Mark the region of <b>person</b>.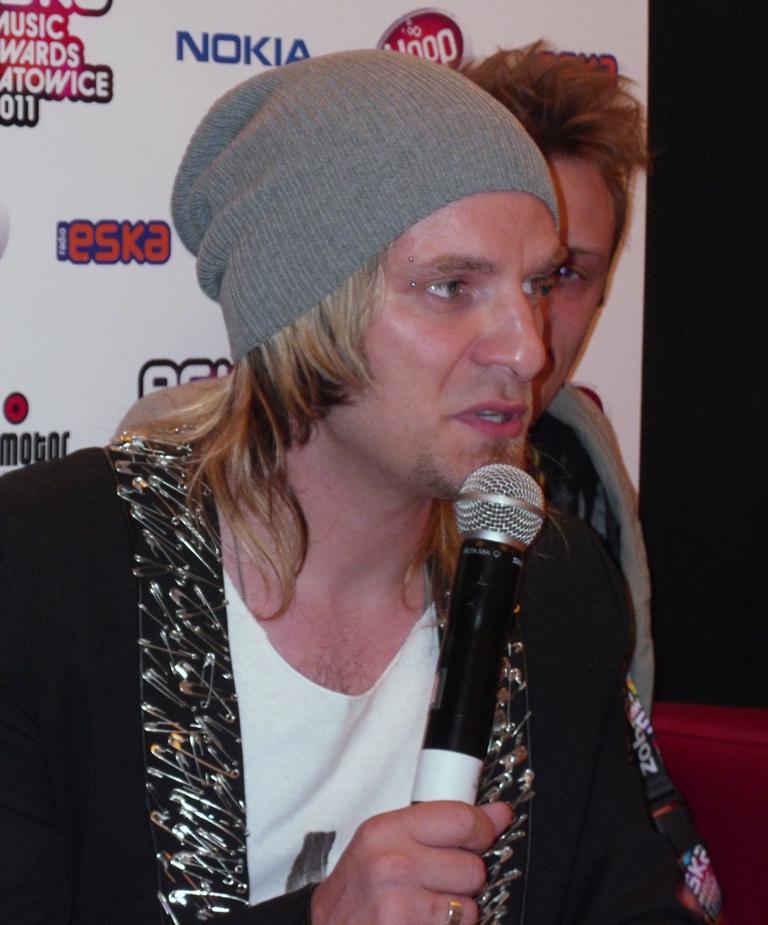
Region: (460, 44, 648, 715).
